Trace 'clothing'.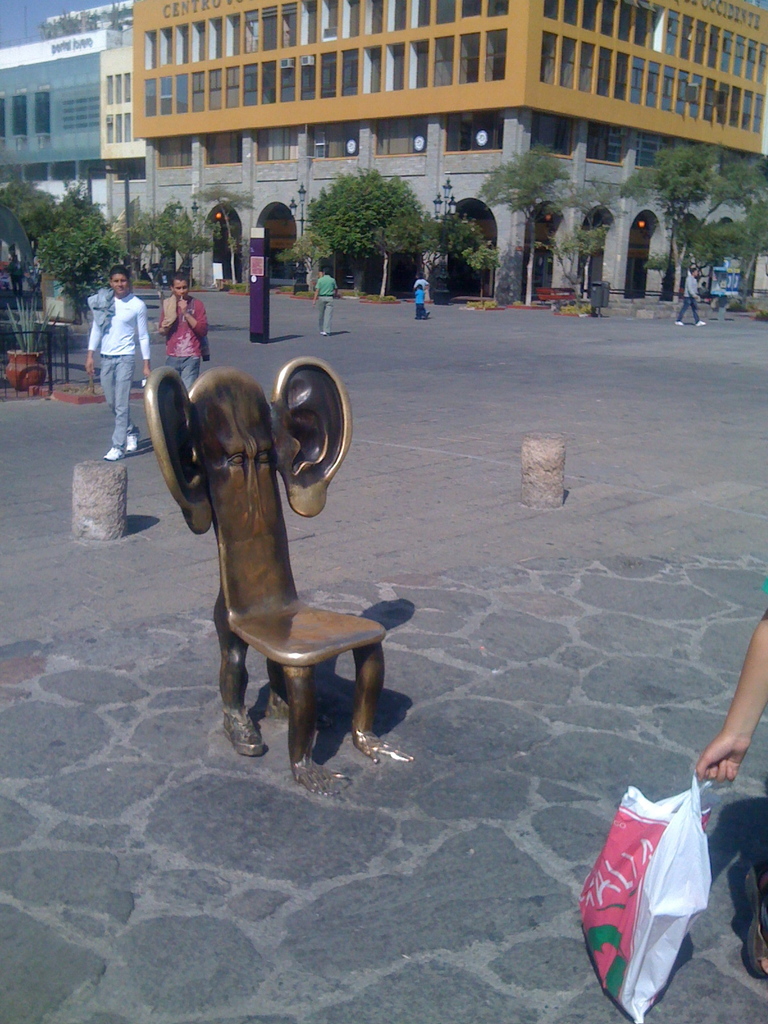
Traced to x1=408, y1=283, x2=432, y2=323.
